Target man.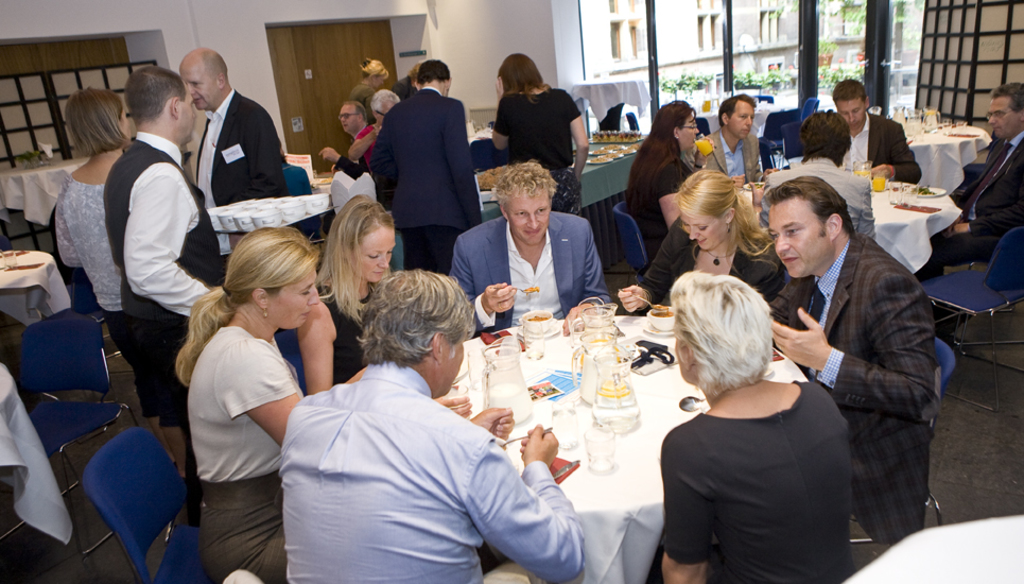
Target region: rect(315, 101, 370, 178).
